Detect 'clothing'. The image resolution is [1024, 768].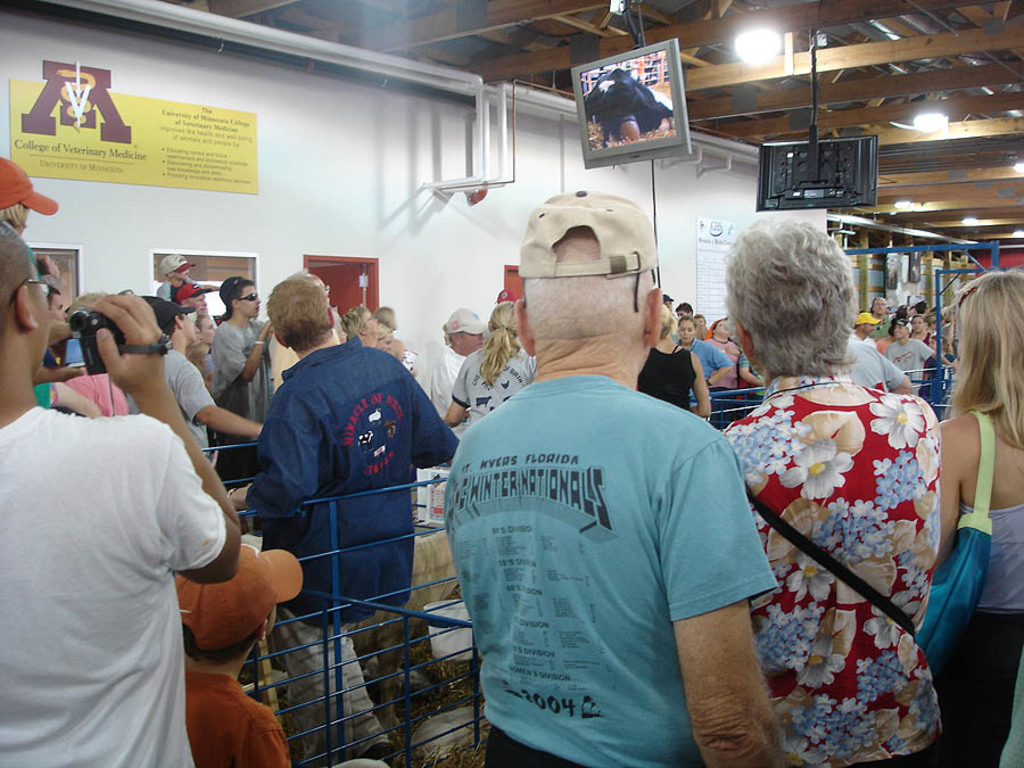
x1=245, y1=332, x2=463, y2=664.
